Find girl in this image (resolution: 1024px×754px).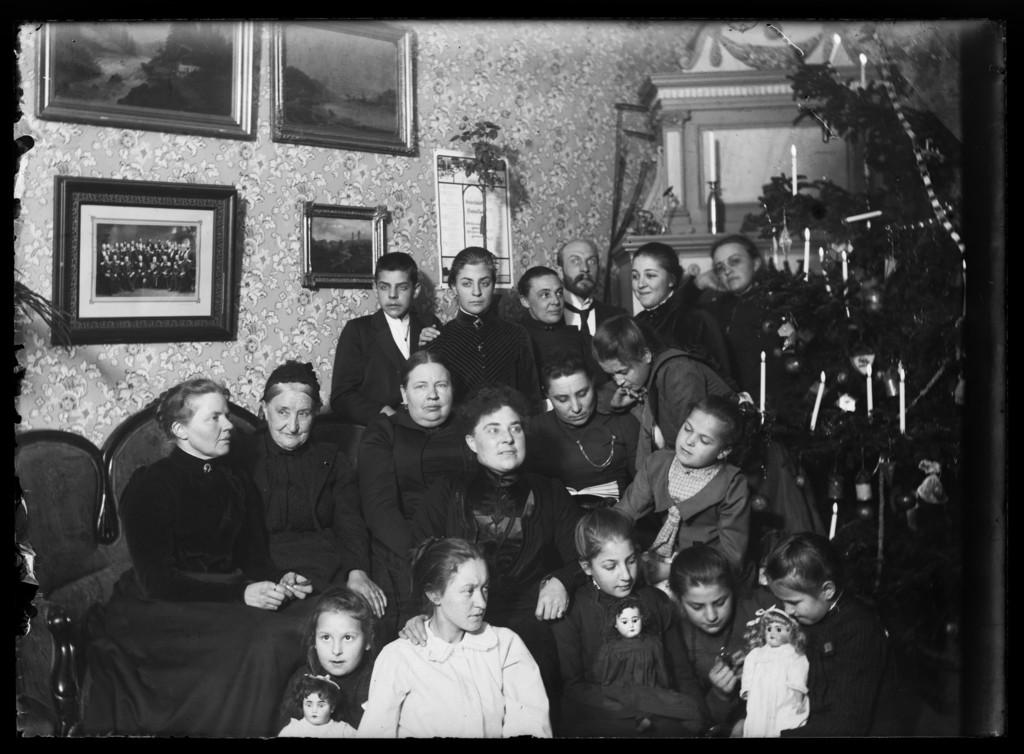
locate(301, 586, 369, 709).
